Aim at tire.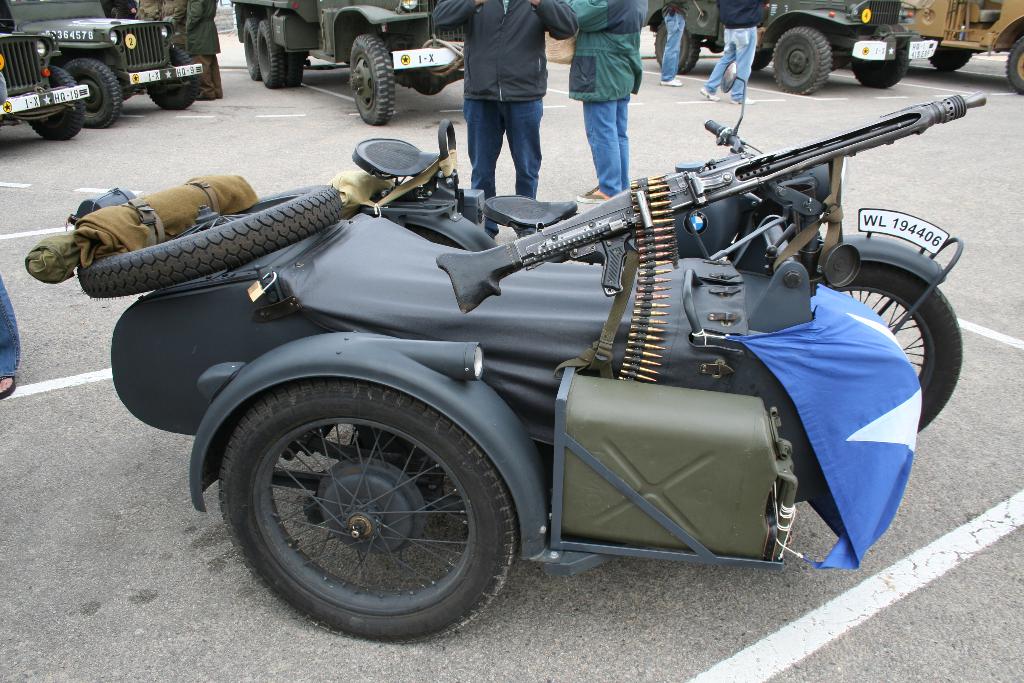
Aimed at locate(927, 39, 974, 73).
